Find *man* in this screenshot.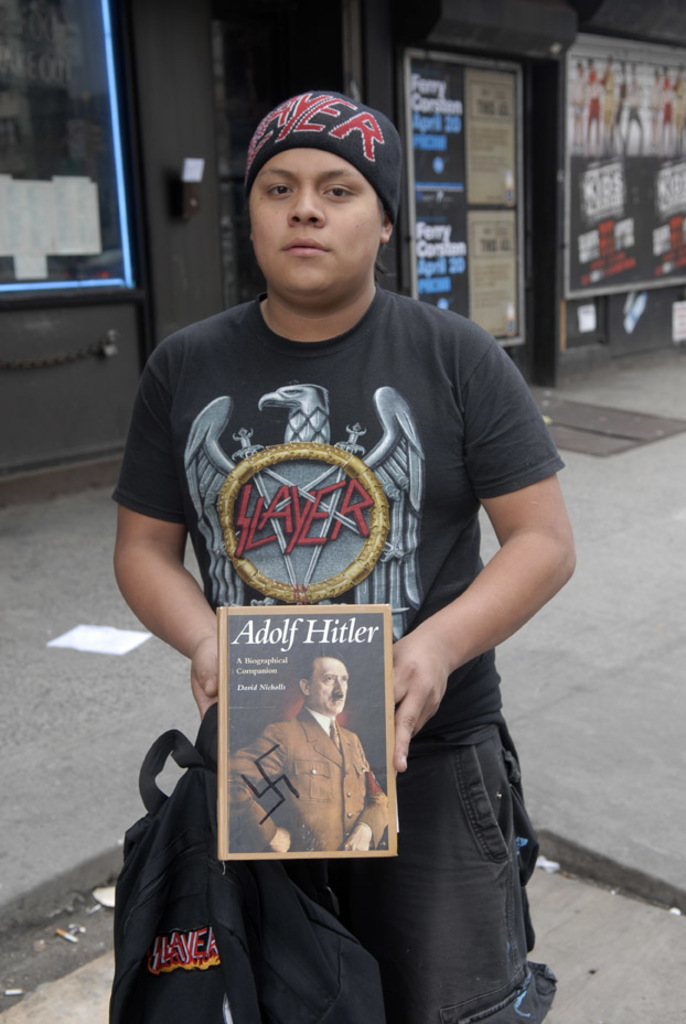
The bounding box for *man* is 112,87,582,1023.
